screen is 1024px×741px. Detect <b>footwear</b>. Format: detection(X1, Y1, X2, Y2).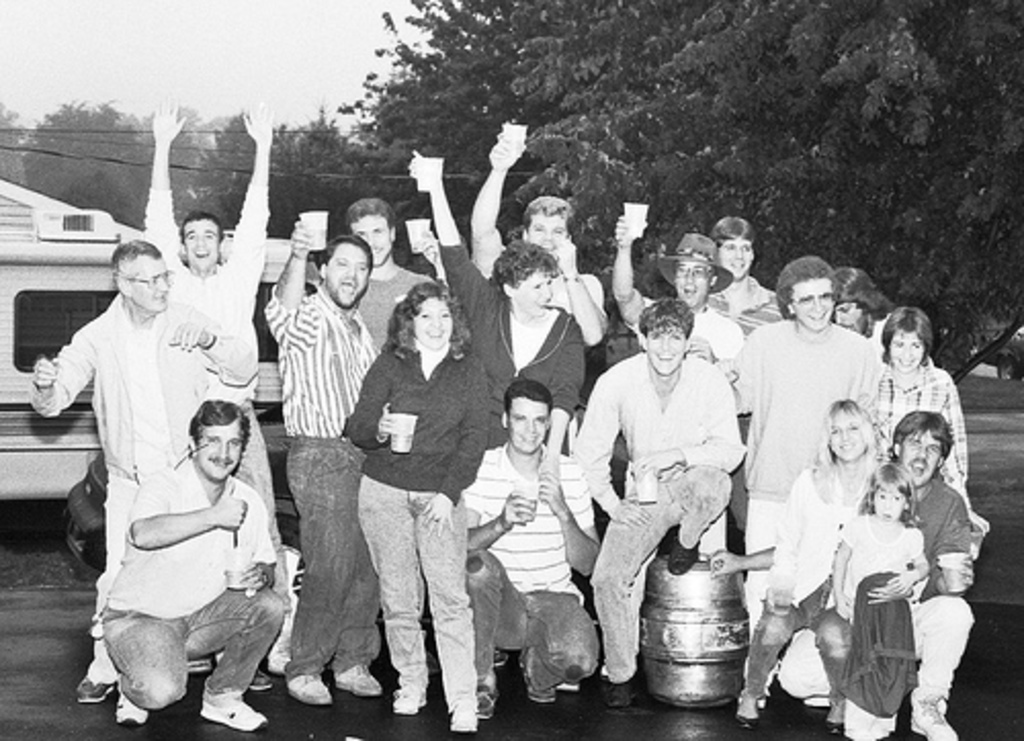
detection(522, 649, 551, 702).
